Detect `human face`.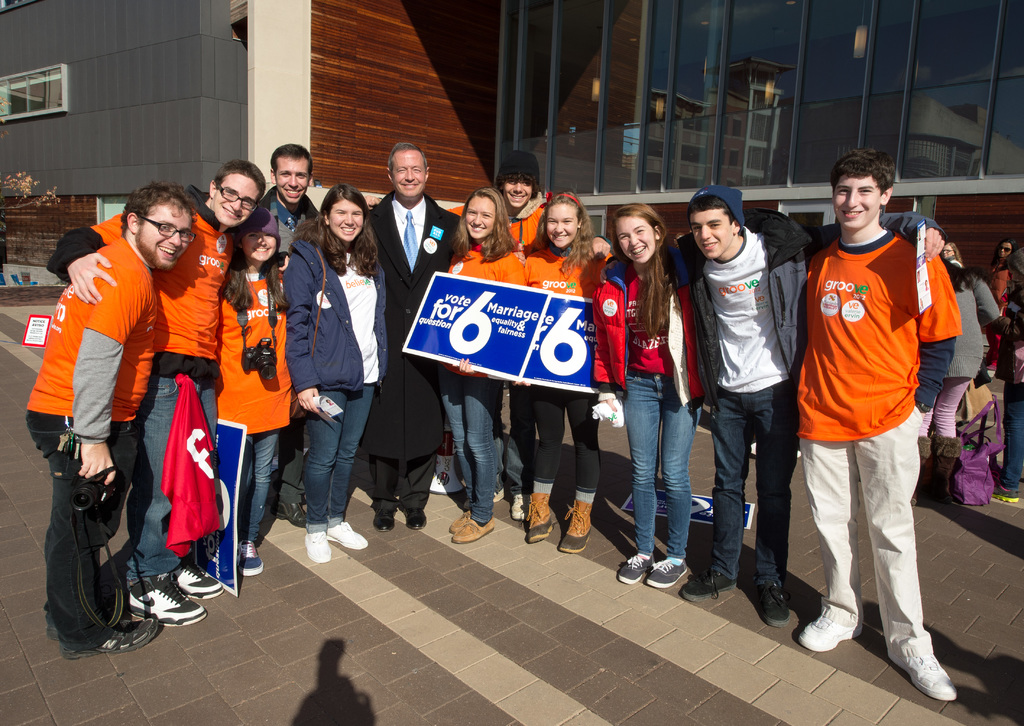
Detected at (465, 194, 492, 236).
